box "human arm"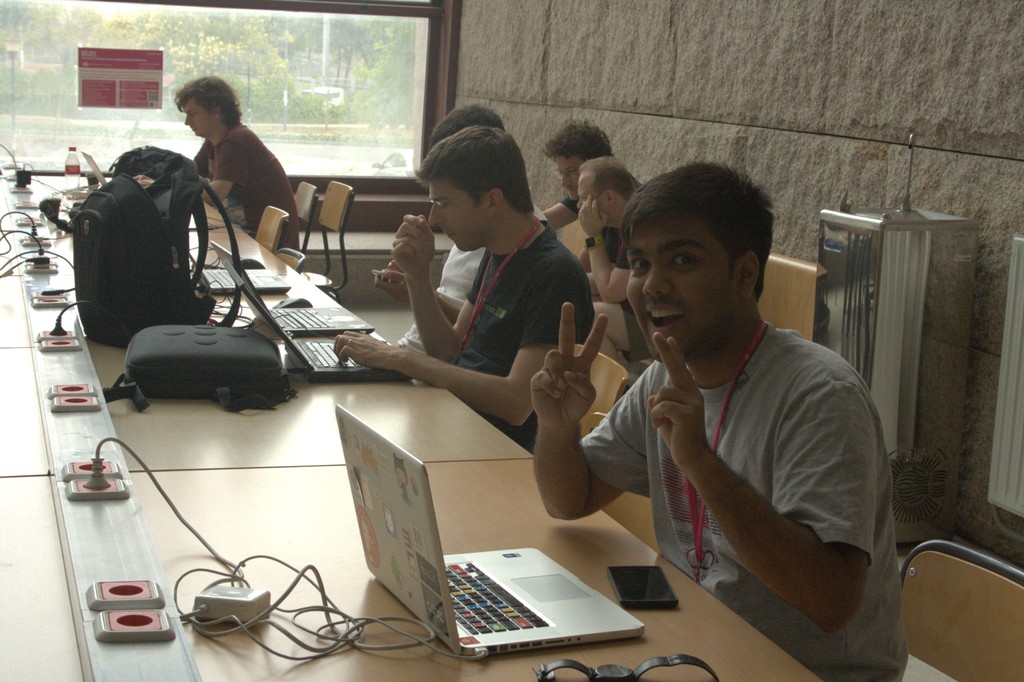
x1=634, y1=380, x2=879, y2=635
